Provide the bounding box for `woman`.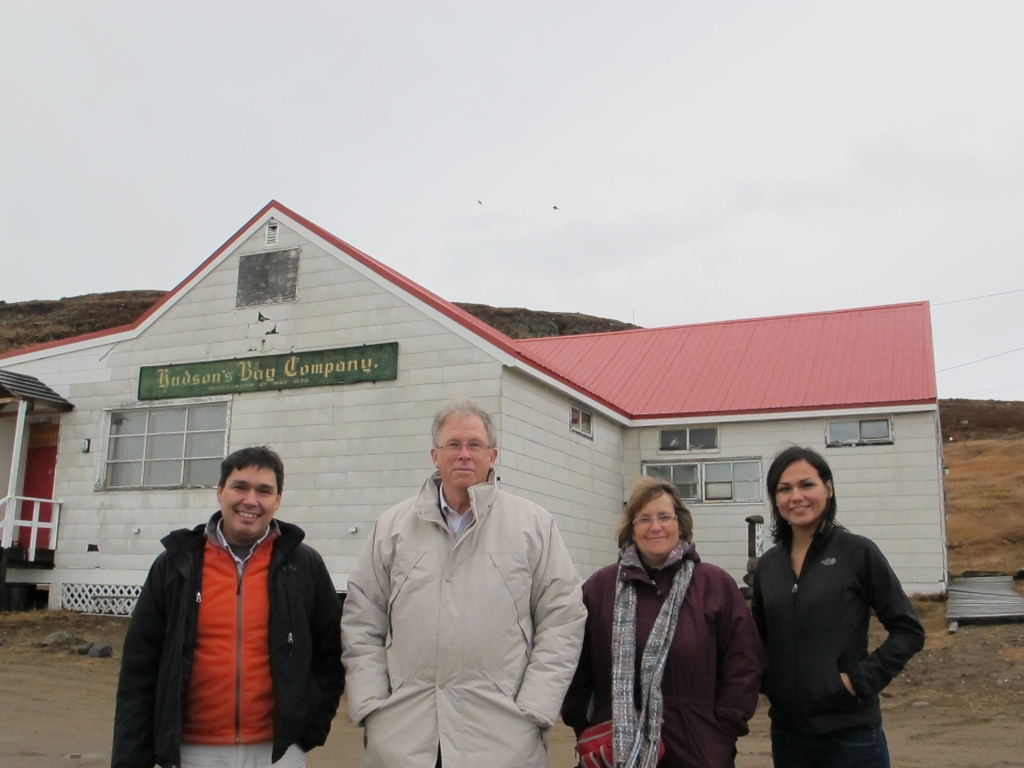
select_region(577, 472, 769, 765).
